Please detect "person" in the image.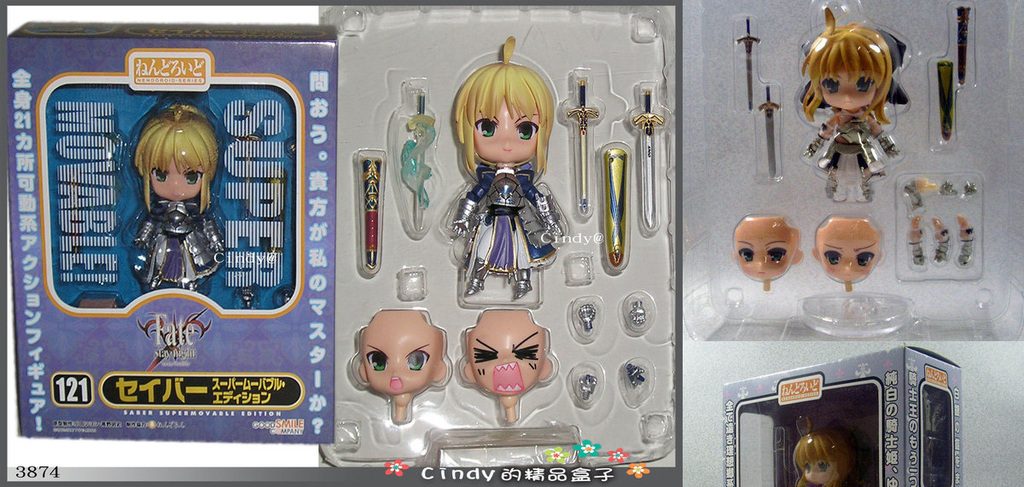
BBox(794, 438, 852, 486).
